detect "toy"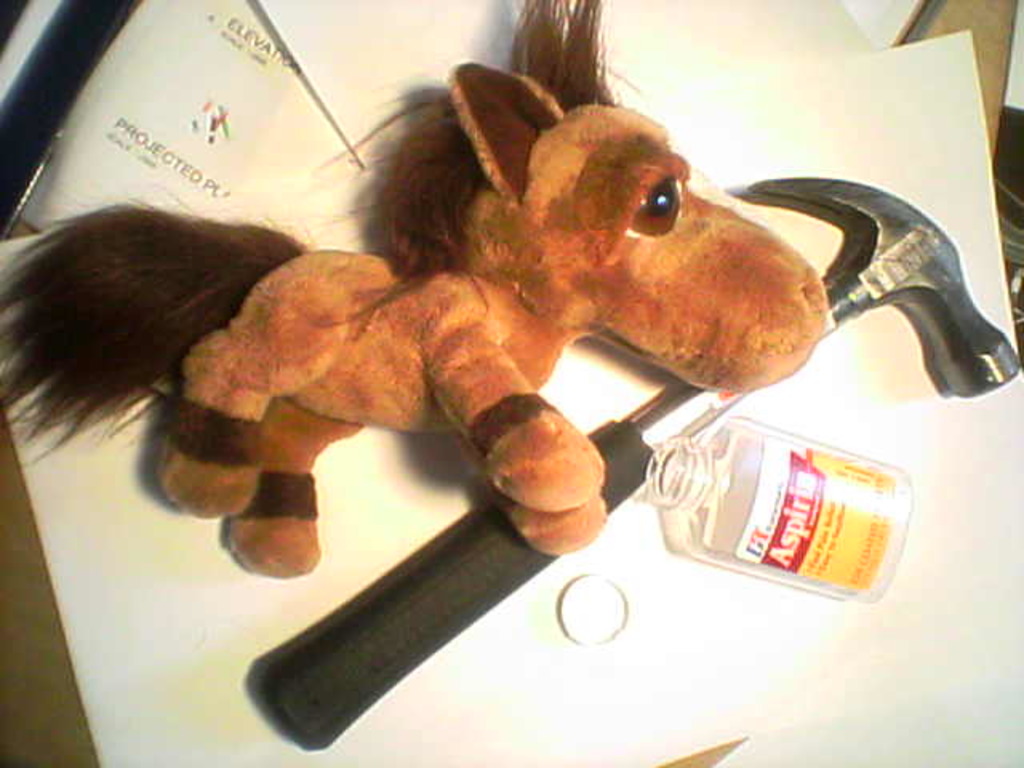
box(0, 0, 838, 565)
